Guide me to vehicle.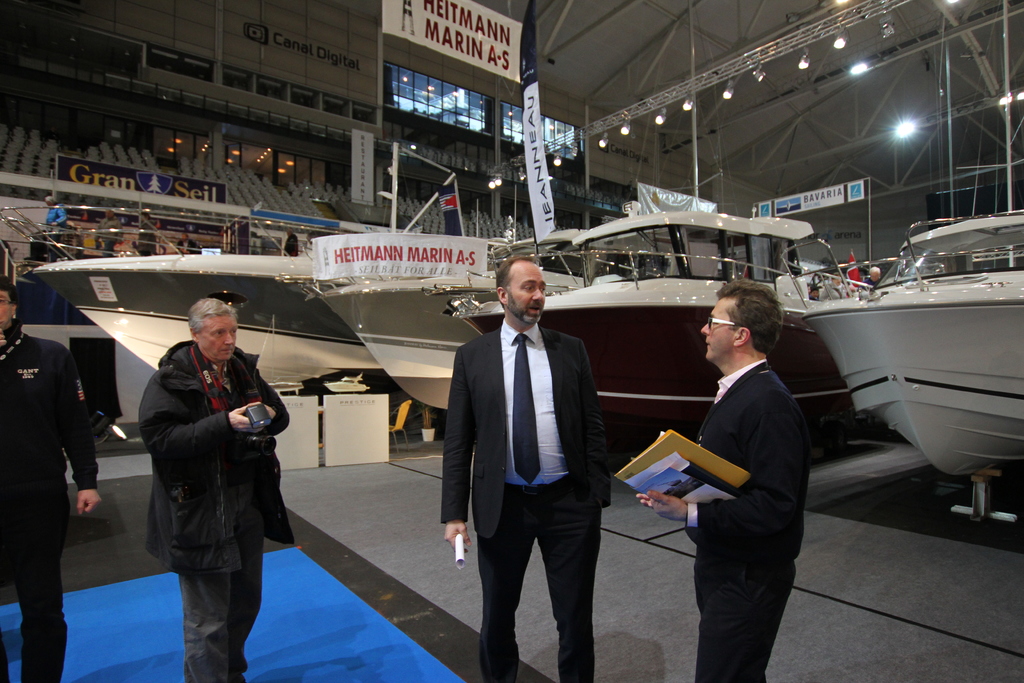
Guidance: [318, 227, 593, 409].
